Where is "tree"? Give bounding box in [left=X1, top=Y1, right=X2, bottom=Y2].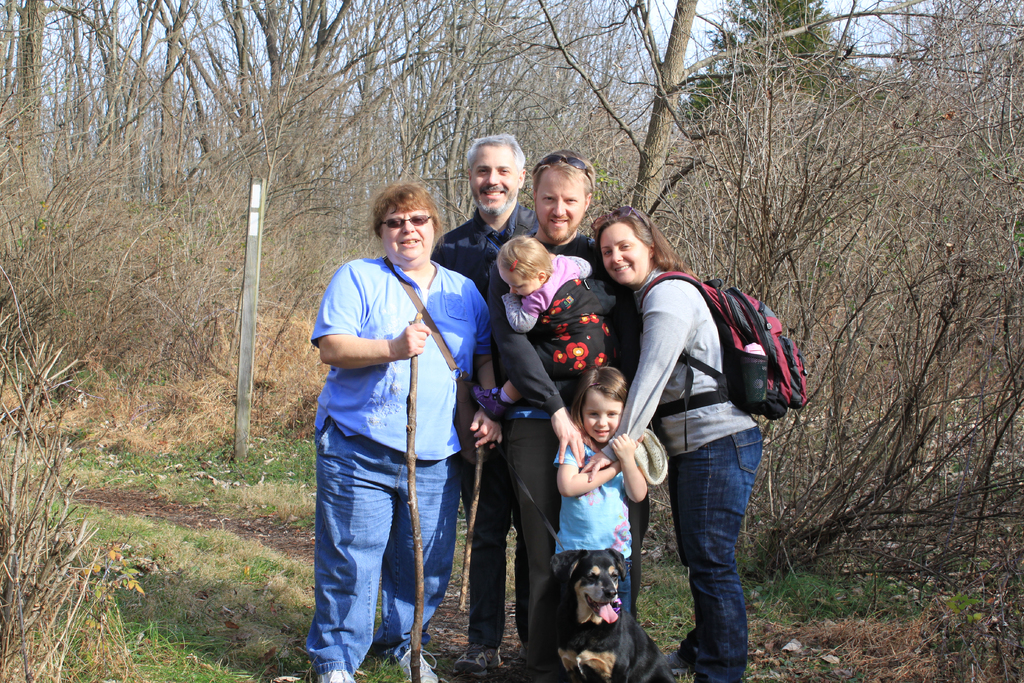
[left=468, top=0, right=1023, bottom=212].
